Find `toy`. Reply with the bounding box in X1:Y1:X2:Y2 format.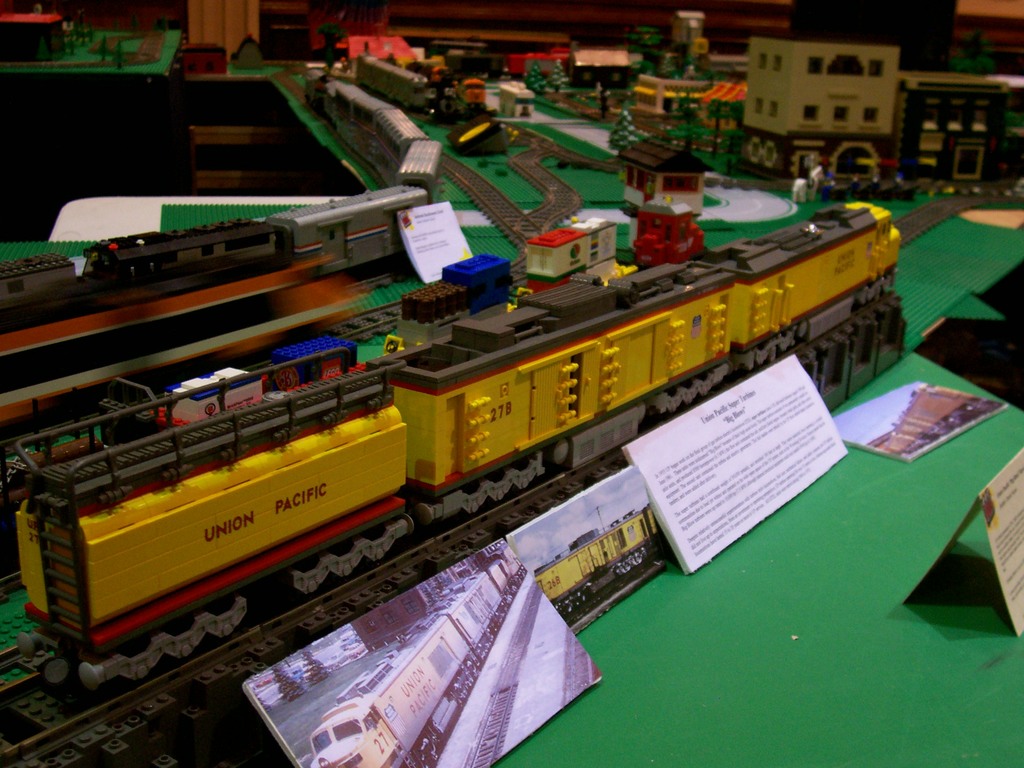
527:207:613:285.
